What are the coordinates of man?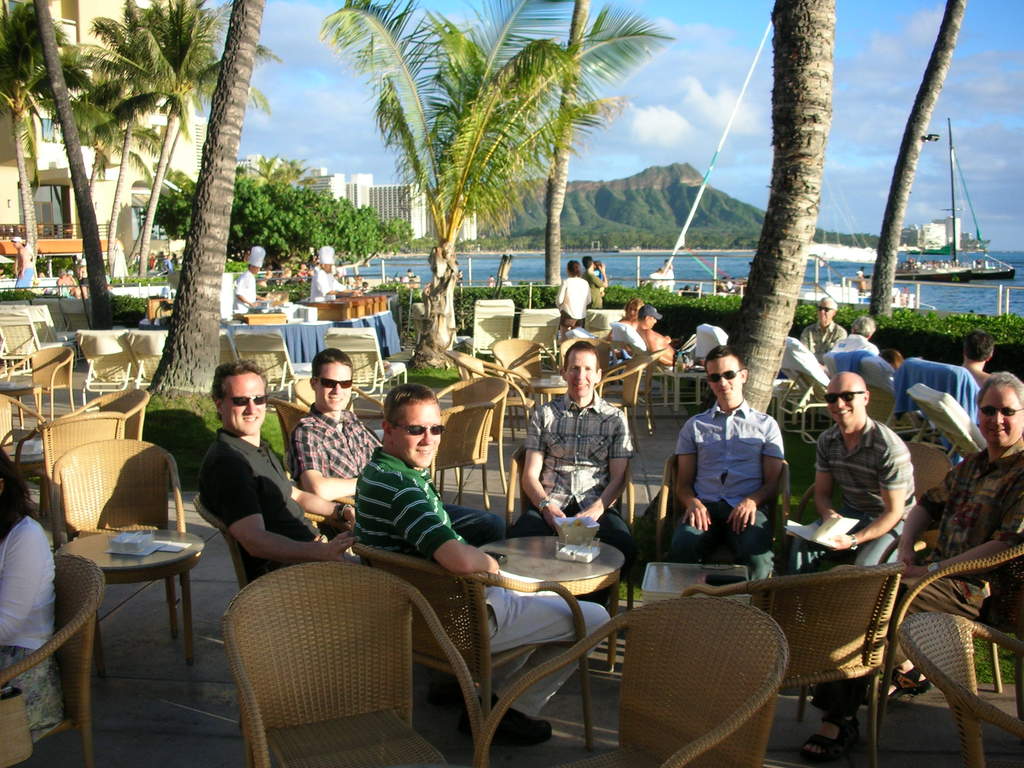
pyautogui.locateOnScreen(346, 380, 611, 746).
